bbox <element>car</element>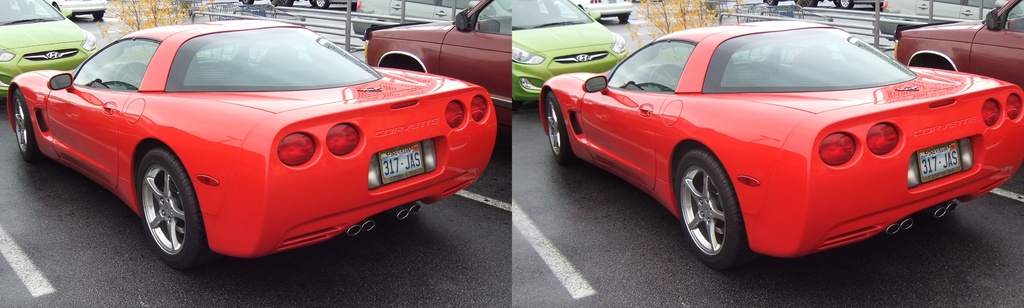
[left=539, top=15, right=1023, bottom=271]
